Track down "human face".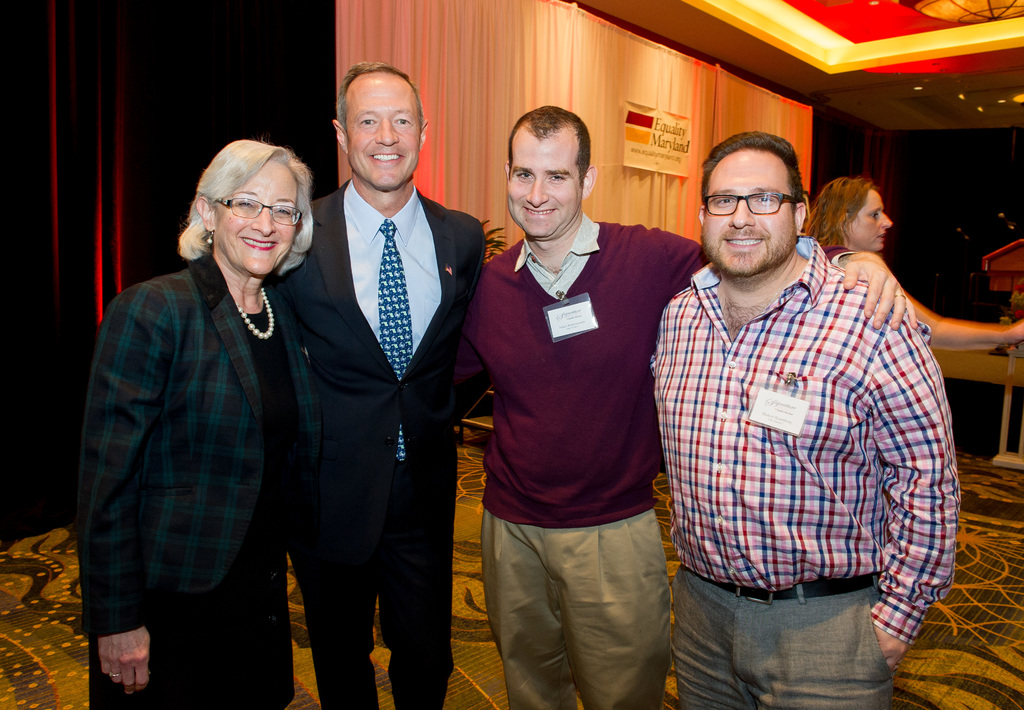
Tracked to 703:149:796:275.
